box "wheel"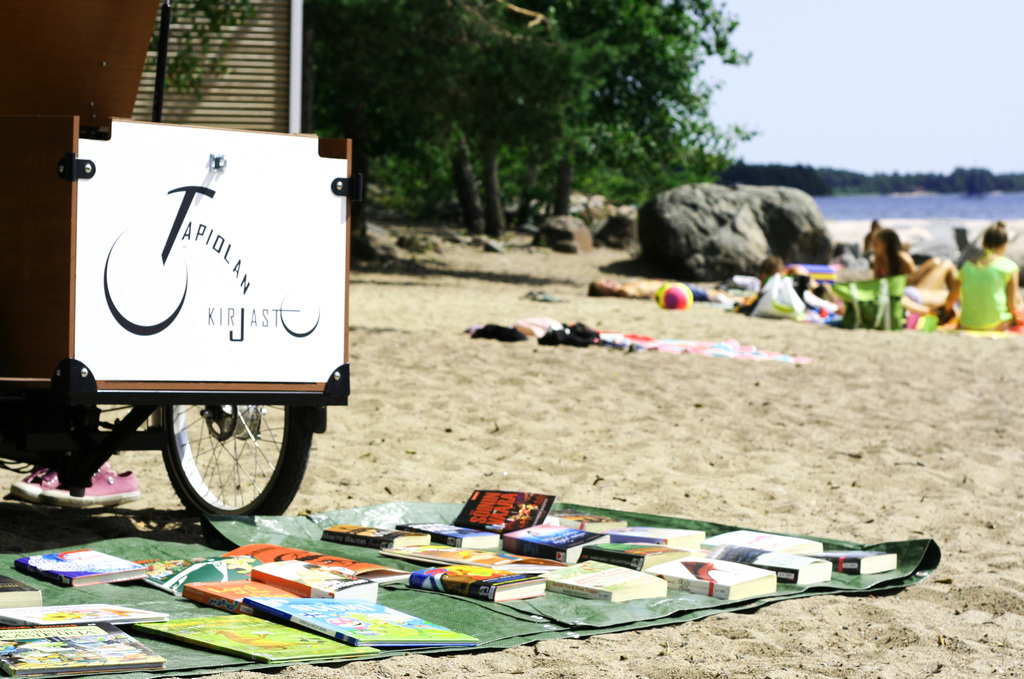
[x1=142, y1=393, x2=299, y2=521]
